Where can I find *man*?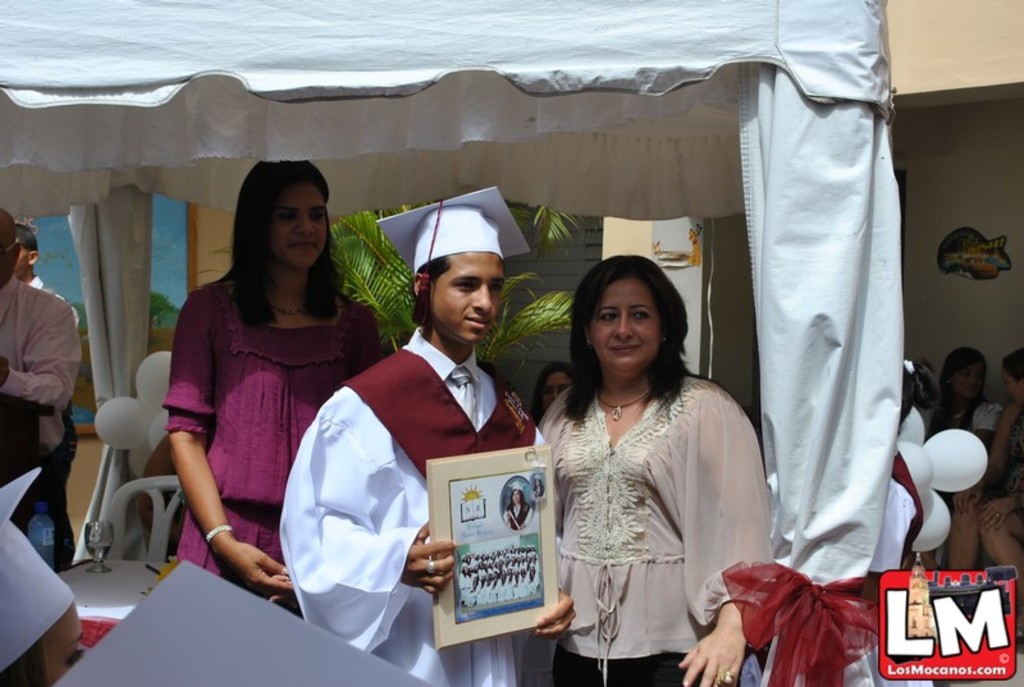
You can find it at l=12, t=225, r=83, b=326.
